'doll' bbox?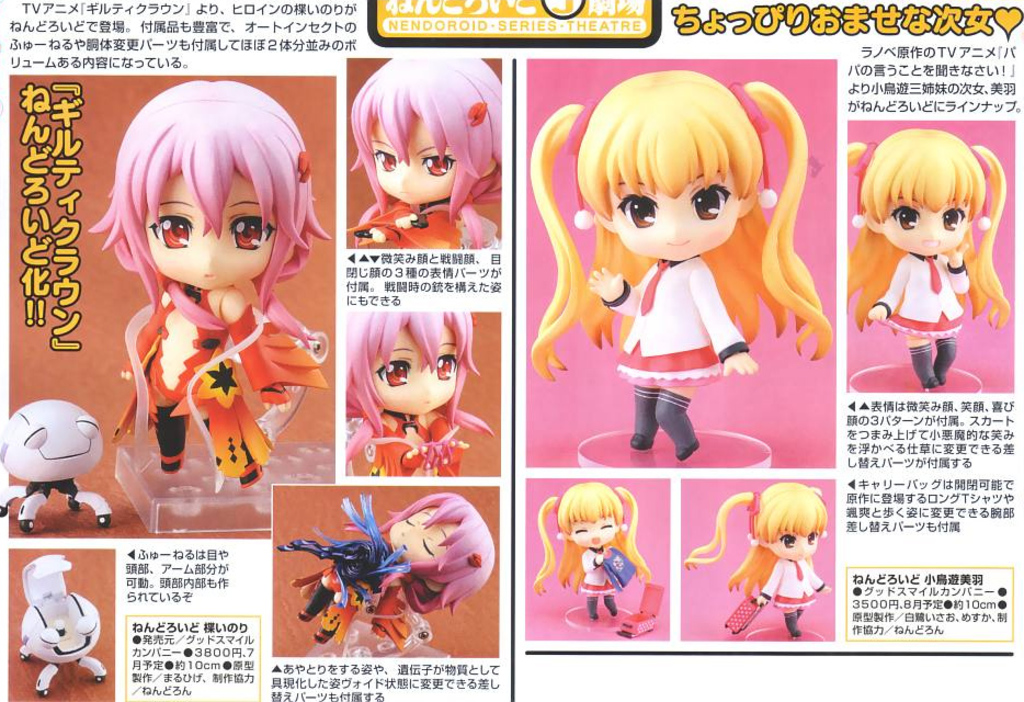
(x1=88, y1=80, x2=316, y2=511)
